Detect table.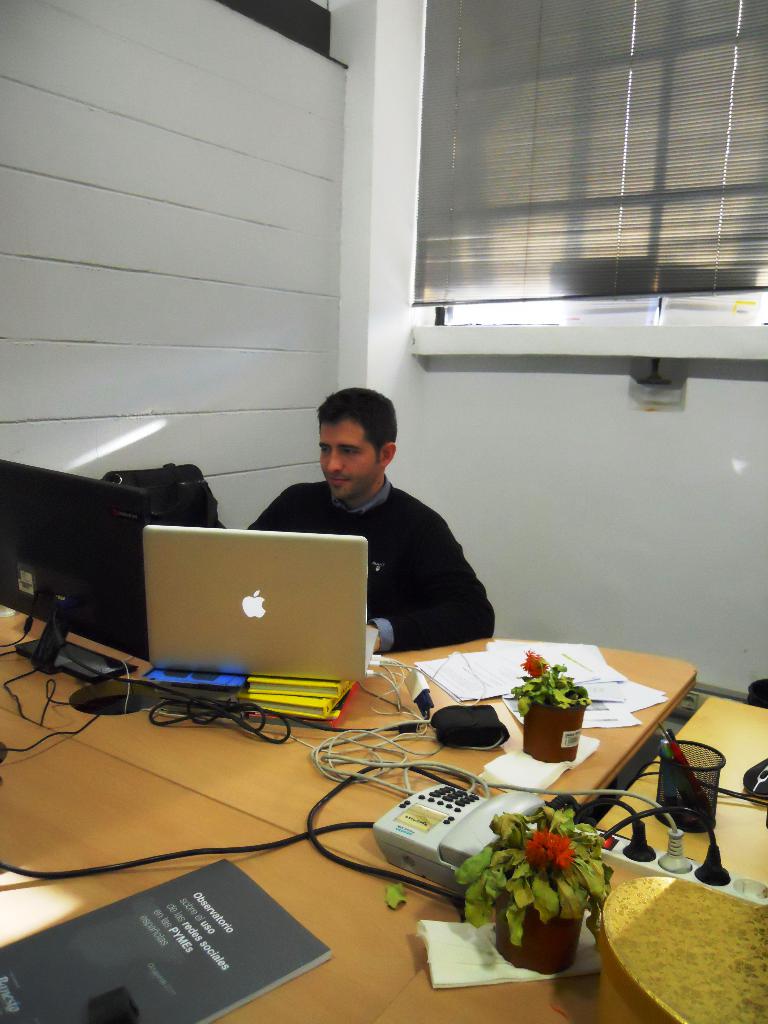
Detected at rect(0, 606, 701, 898).
